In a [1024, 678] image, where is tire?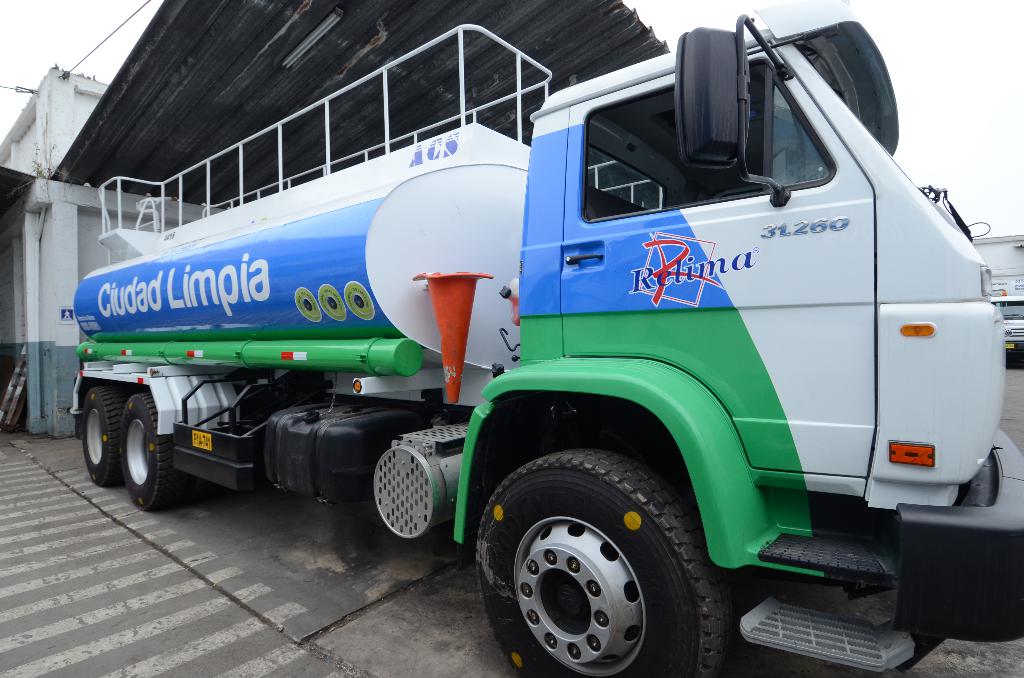
81,385,130,487.
